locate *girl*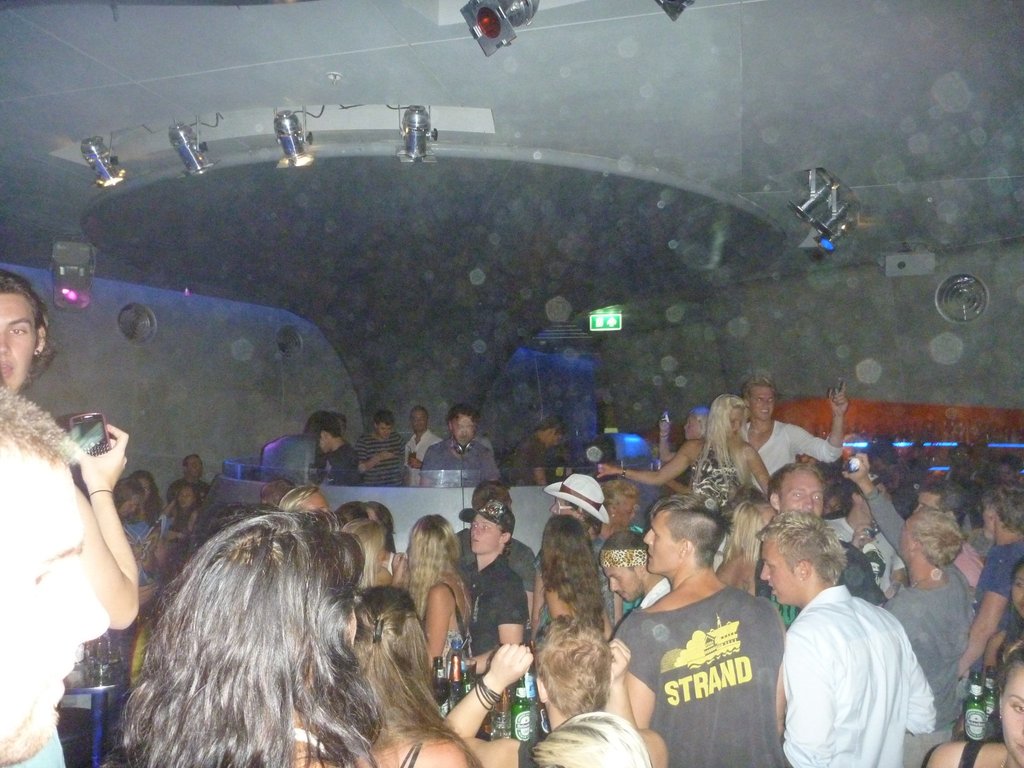
164, 480, 209, 548
